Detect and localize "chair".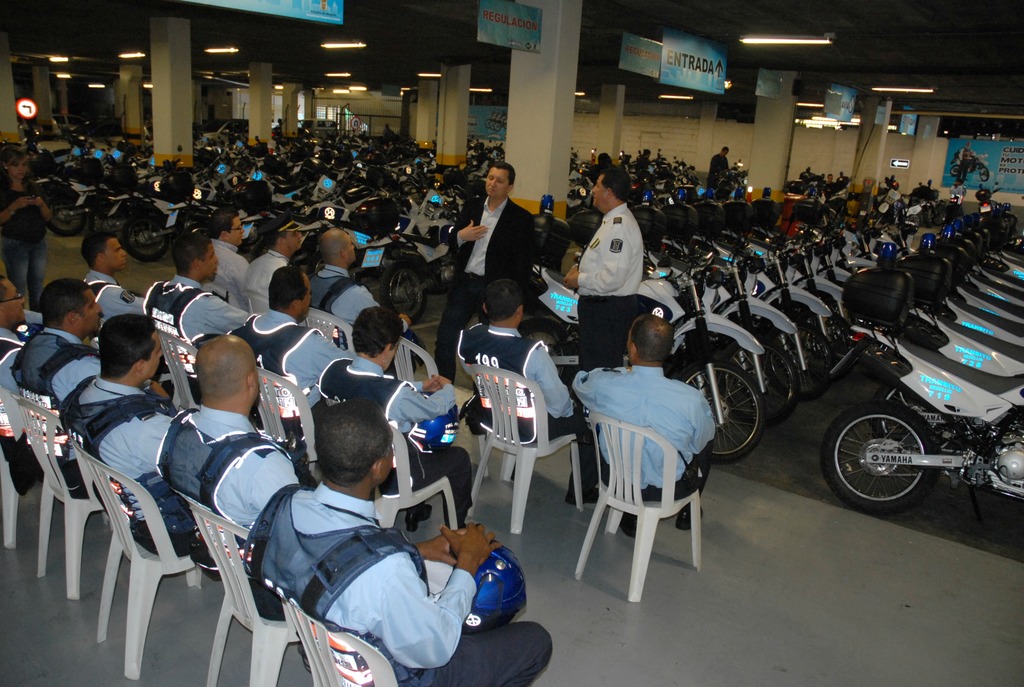
Localized at select_region(155, 330, 200, 410).
